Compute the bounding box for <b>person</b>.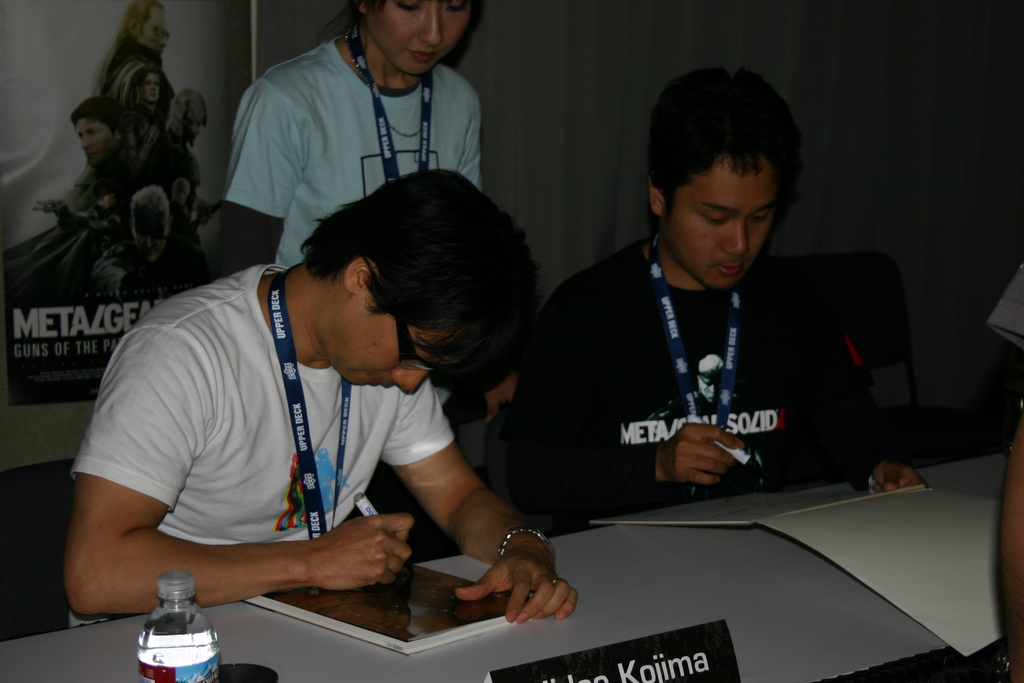
<bbox>63, 163, 582, 626</bbox>.
